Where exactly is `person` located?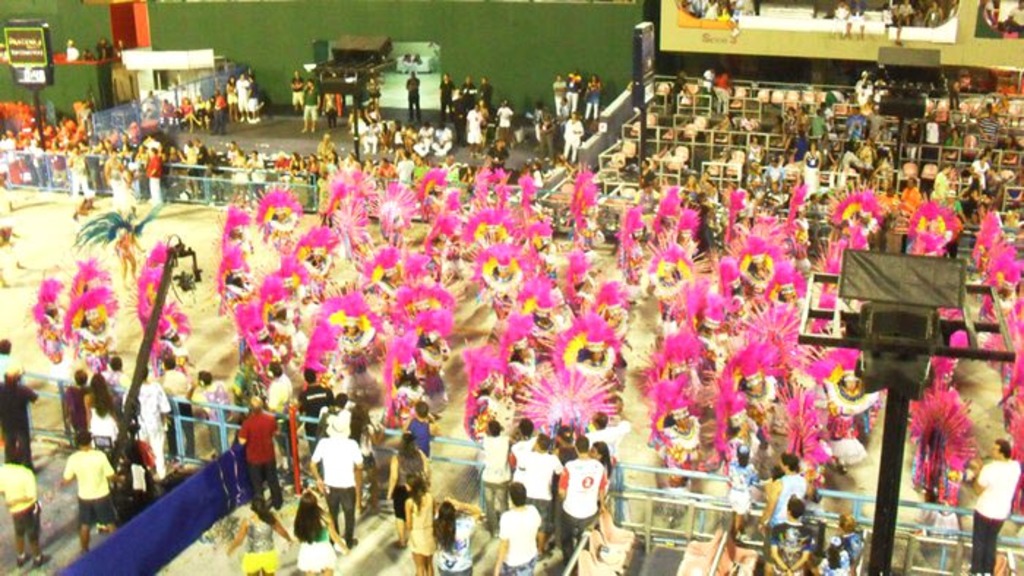
Its bounding box is {"left": 389, "top": 425, "right": 429, "bottom": 550}.
